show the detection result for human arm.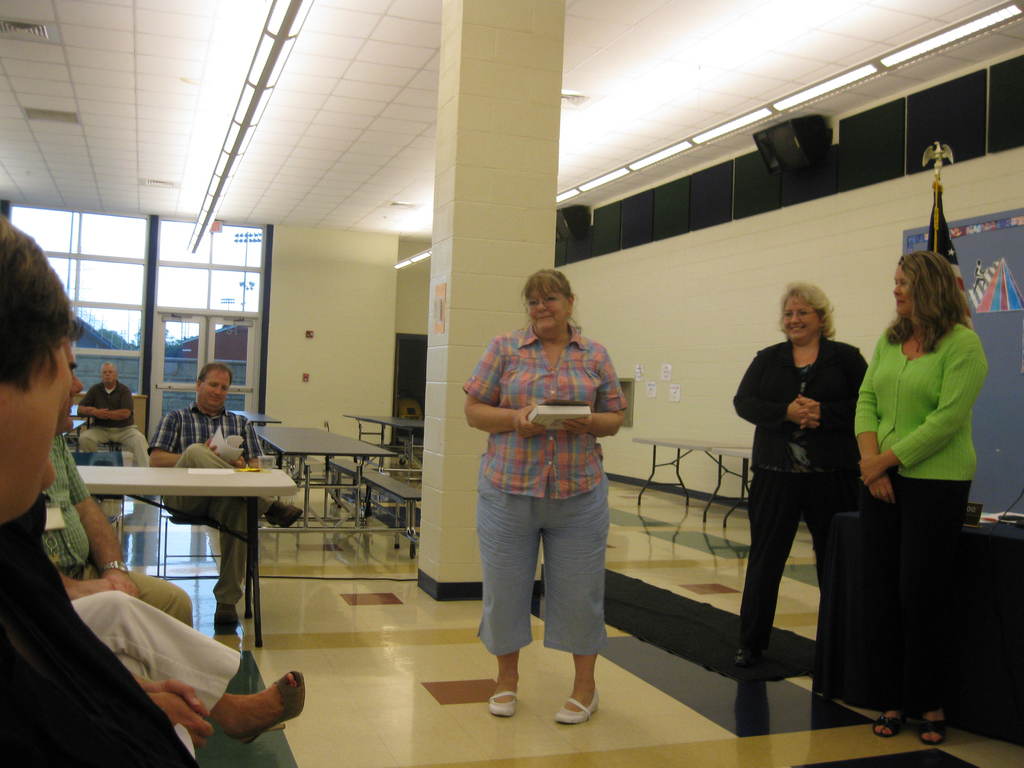
<box>796,345,872,434</box>.
